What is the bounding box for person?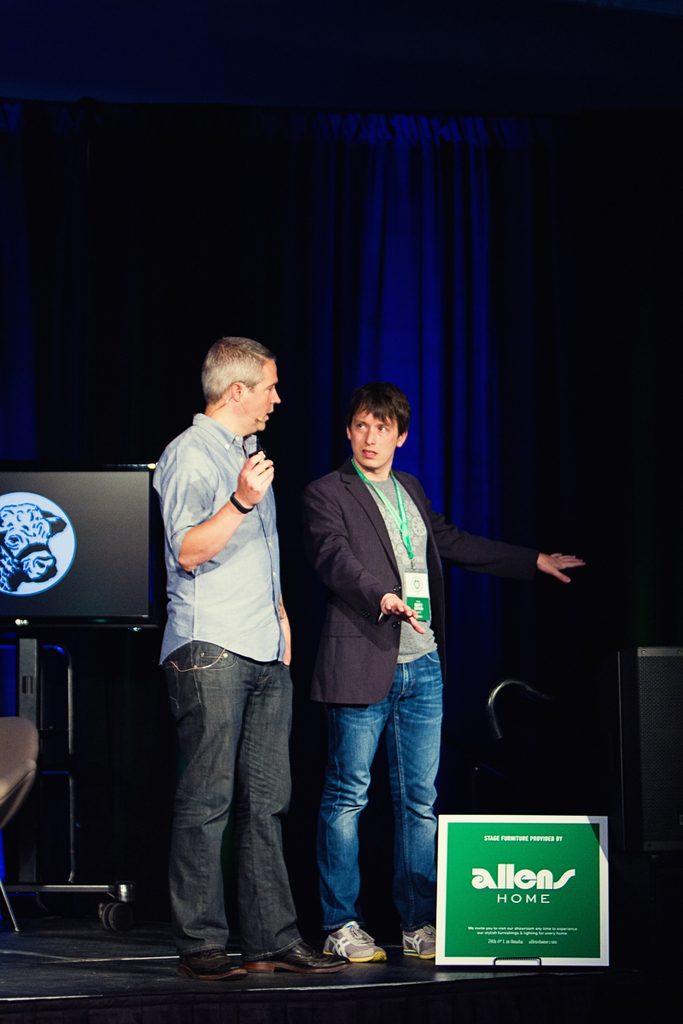
x1=152 y1=335 x2=350 y2=979.
